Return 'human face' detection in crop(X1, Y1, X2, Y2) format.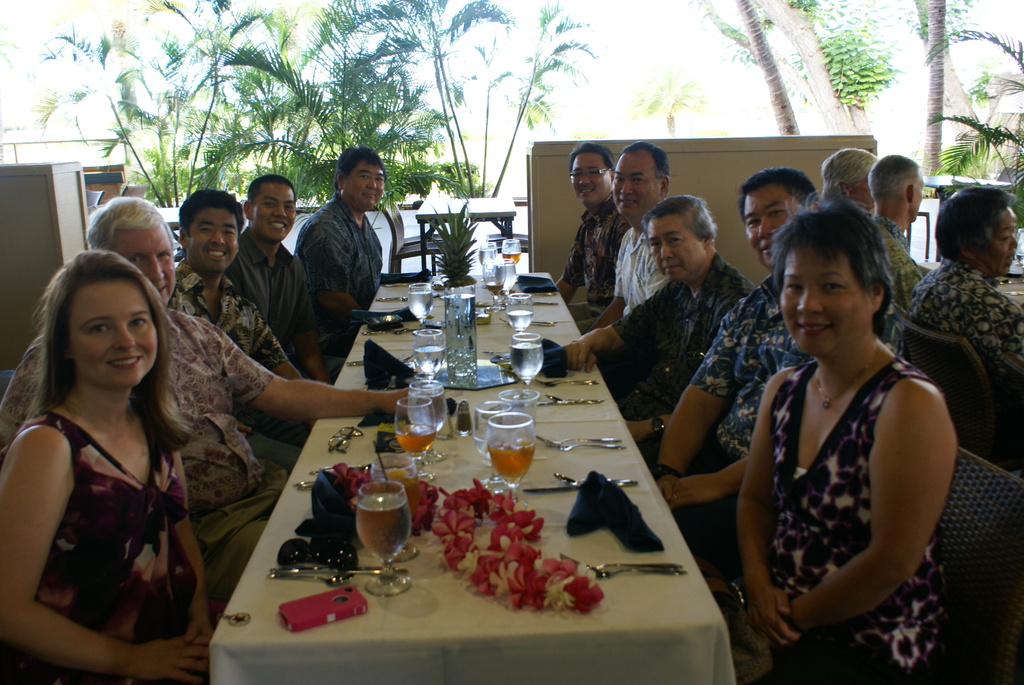
crop(849, 170, 879, 218).
